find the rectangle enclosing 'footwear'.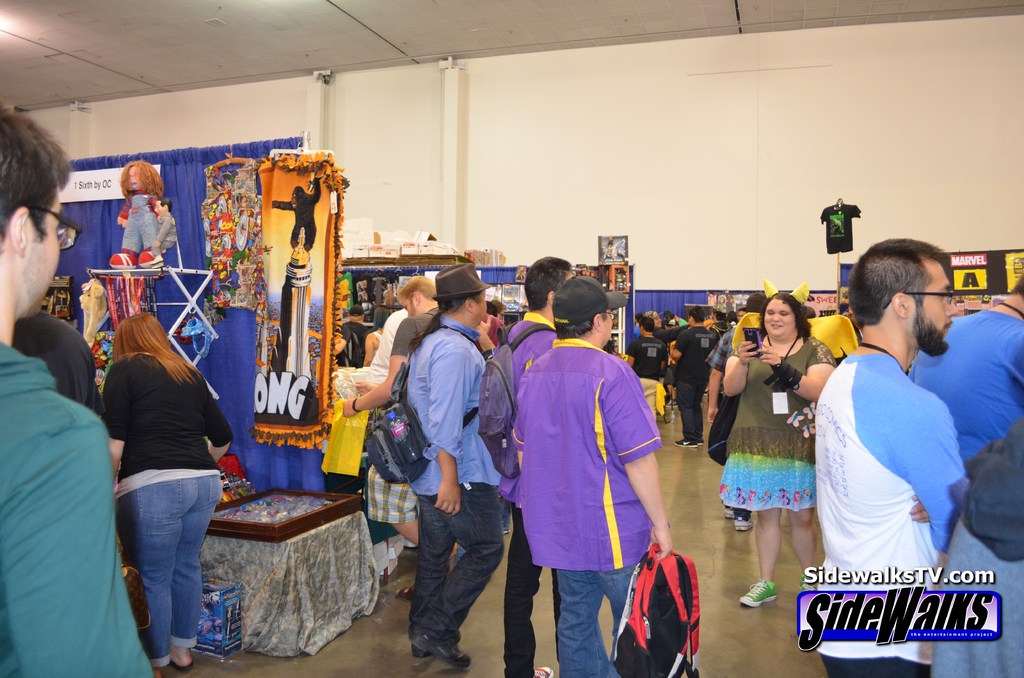
Rect(674, 437, 696, 449).
